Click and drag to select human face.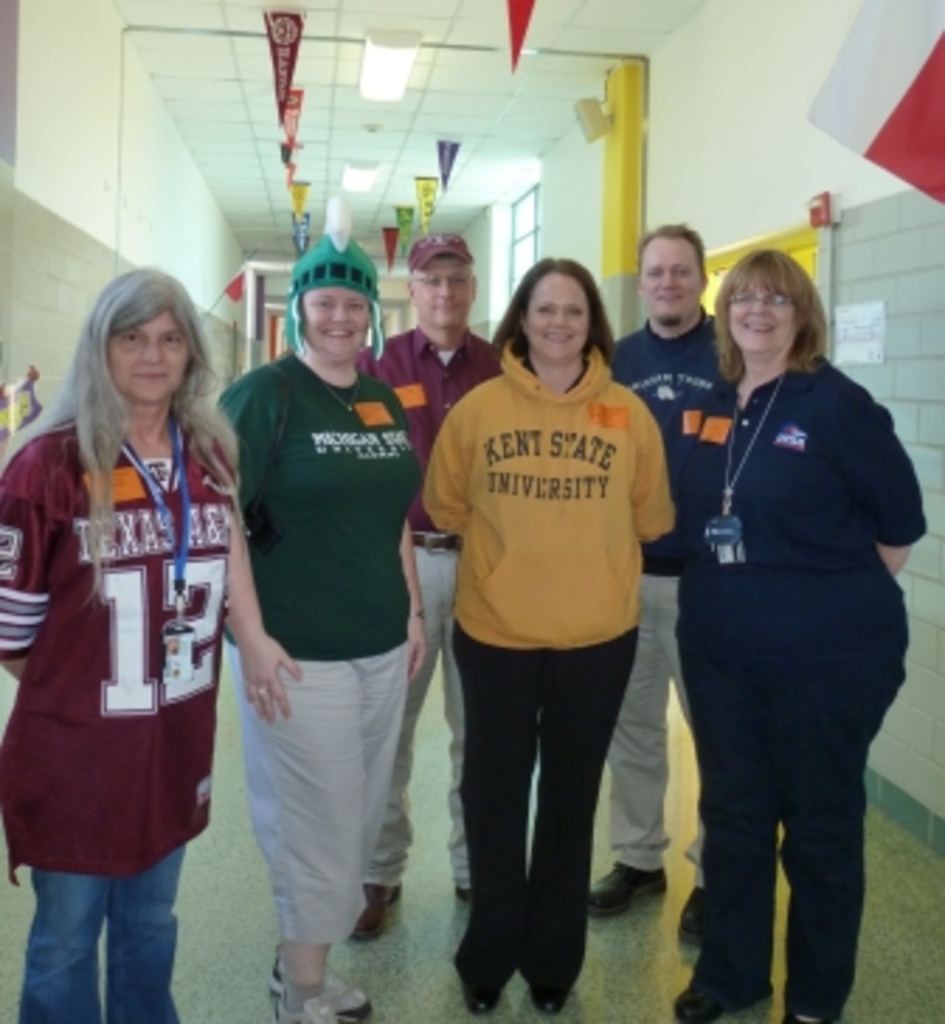
Selection: <bbox>633, 231, 703, 326</bbox>.
